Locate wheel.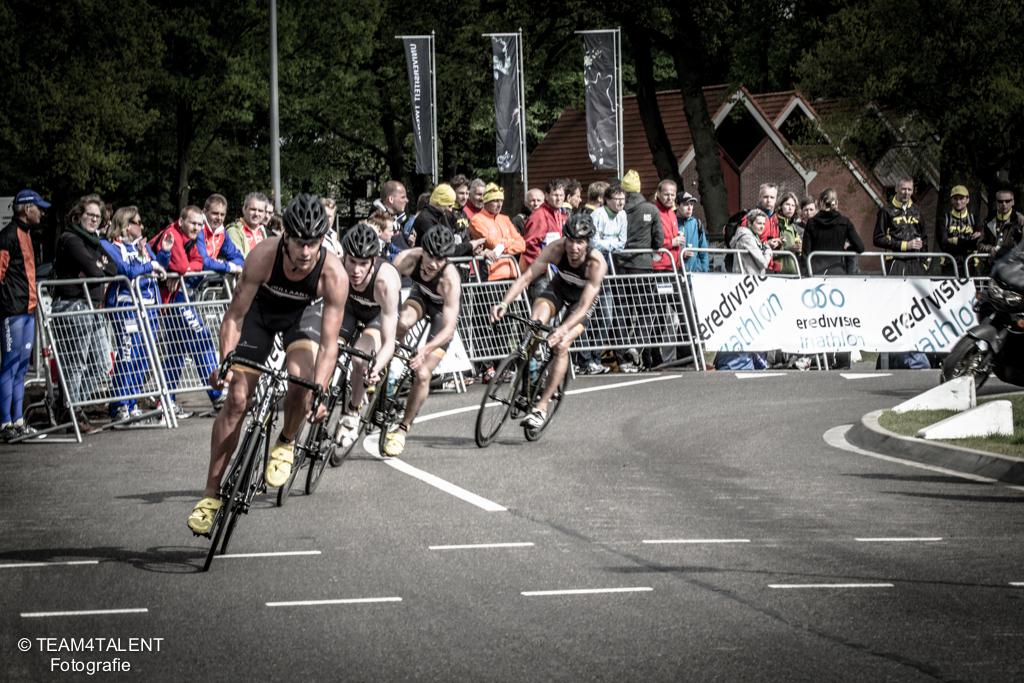
Bounding box: {"x1": 303, "y1": 399, "x2": 339, "y2": 490}.
